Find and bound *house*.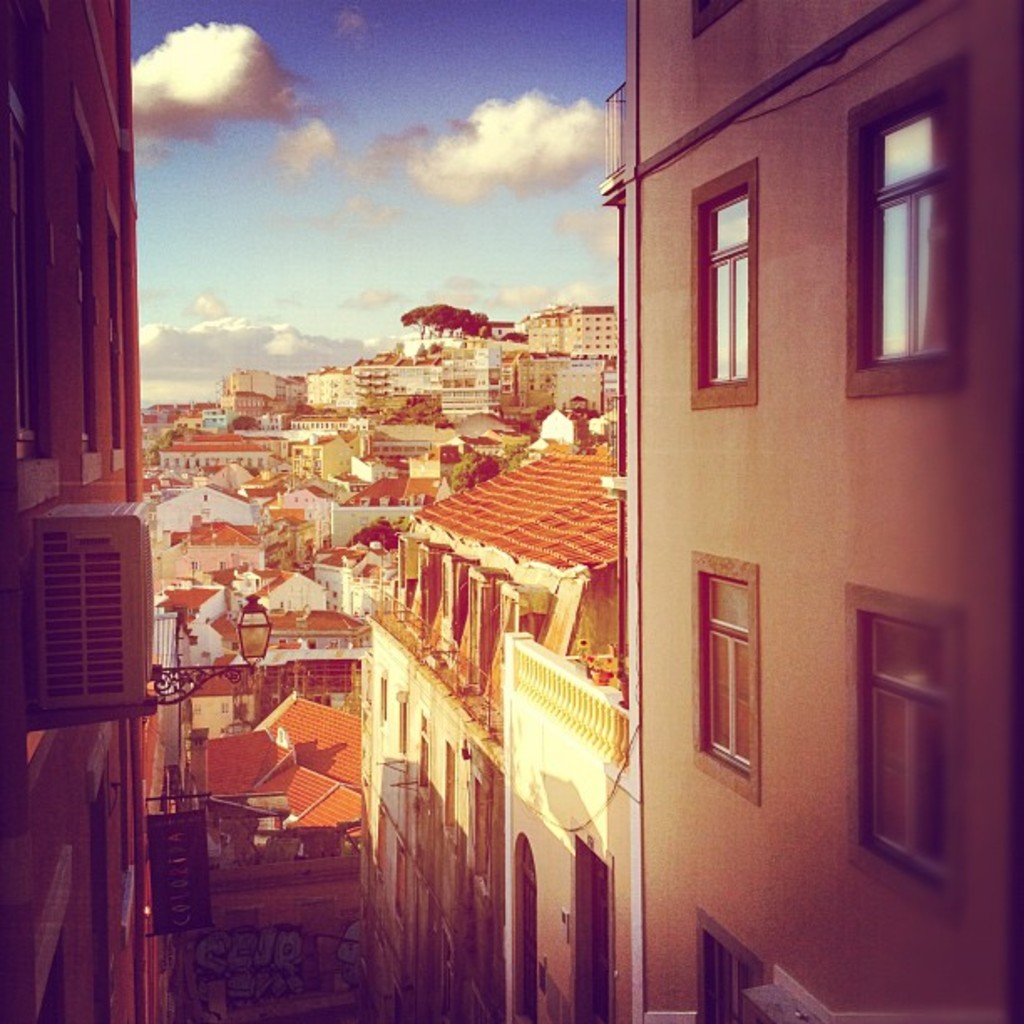
Bound: [594, 0, 1022, 1022].
